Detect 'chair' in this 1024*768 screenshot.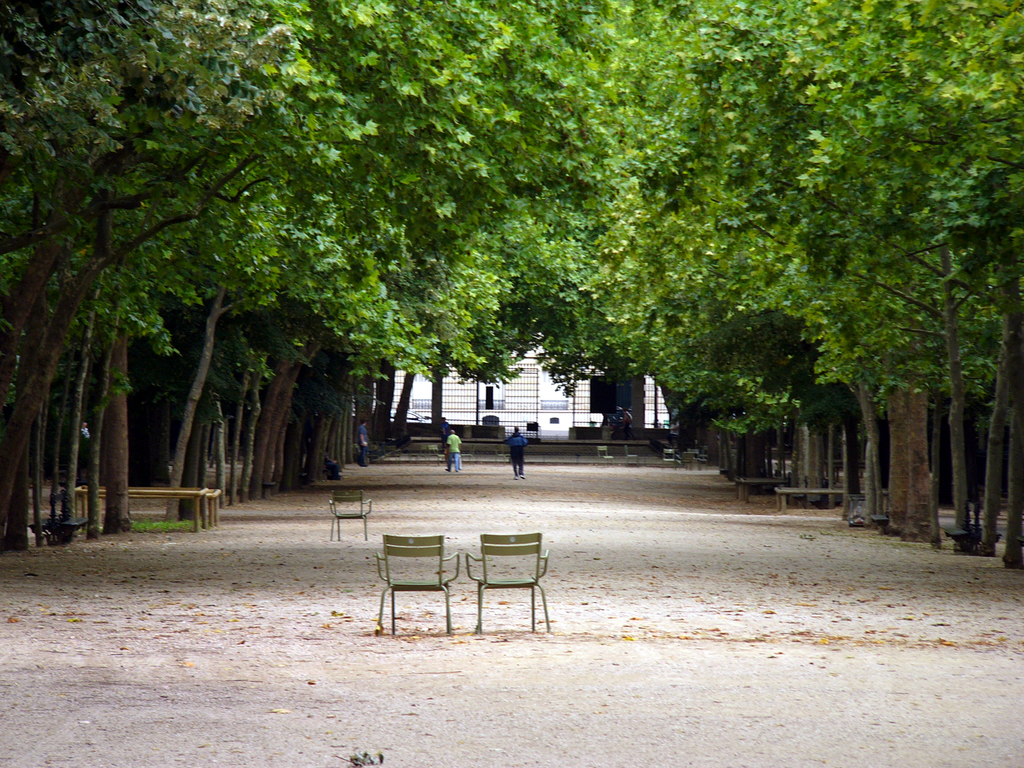
Detection: bbox=[623, 444, 641, 468].
